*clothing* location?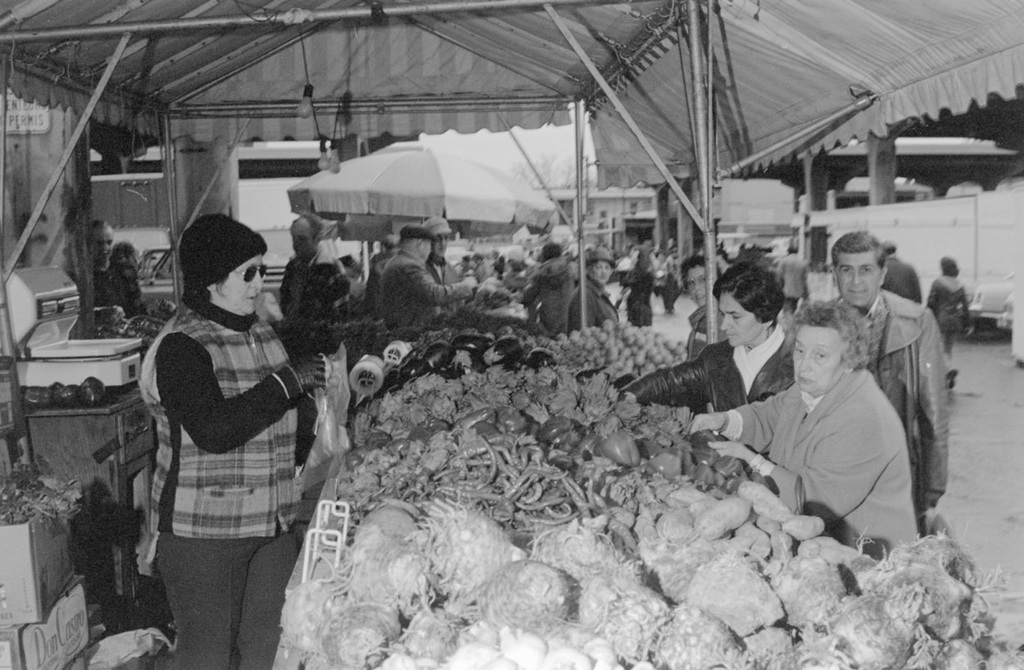
[519, 261, 582, 366]
